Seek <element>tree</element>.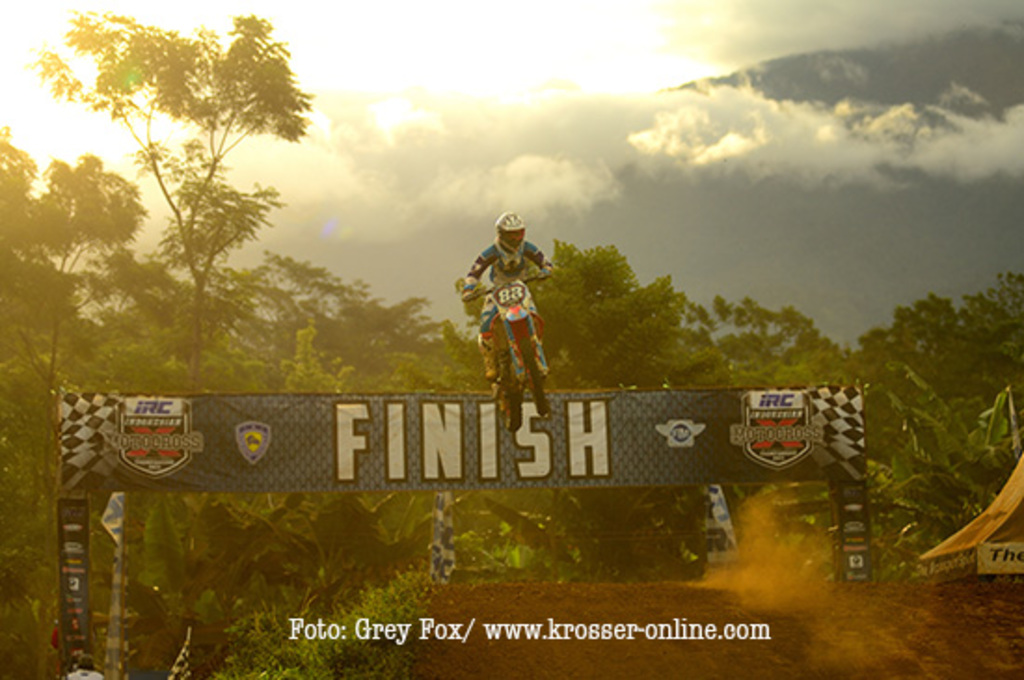
rect(158, 263, 544, 626).
